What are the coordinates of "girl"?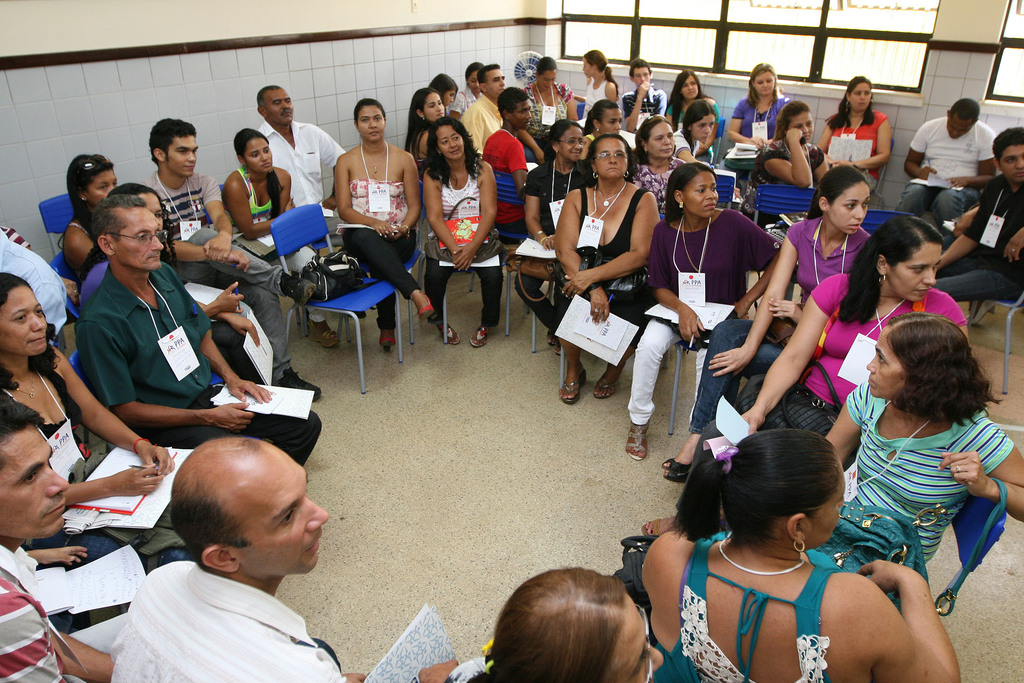
665,164,880,478.
